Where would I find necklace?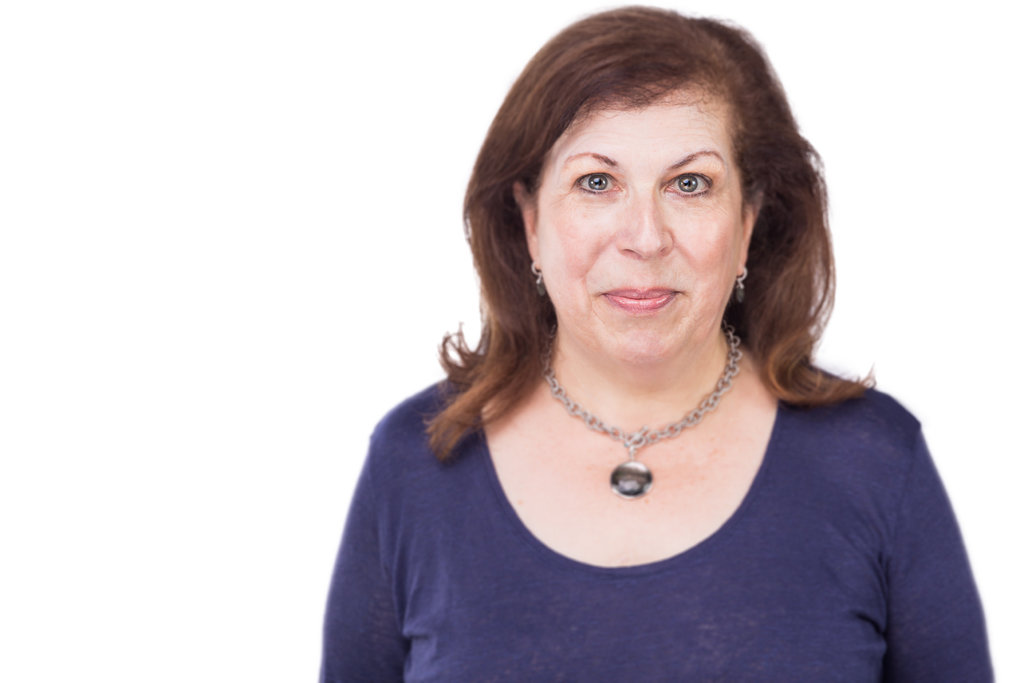
At {"x1": 509, "y1": 331, "x2": 764, "y2": 493}.
